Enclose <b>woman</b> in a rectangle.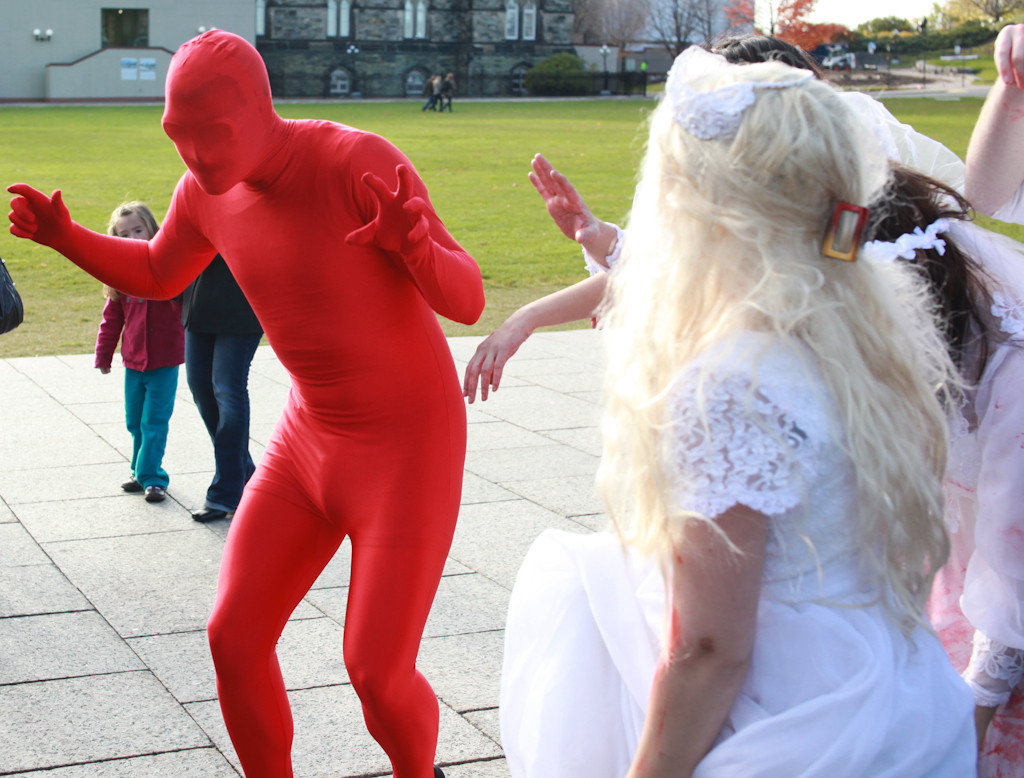
(left=527, top=44, right=995, bottom=769).
